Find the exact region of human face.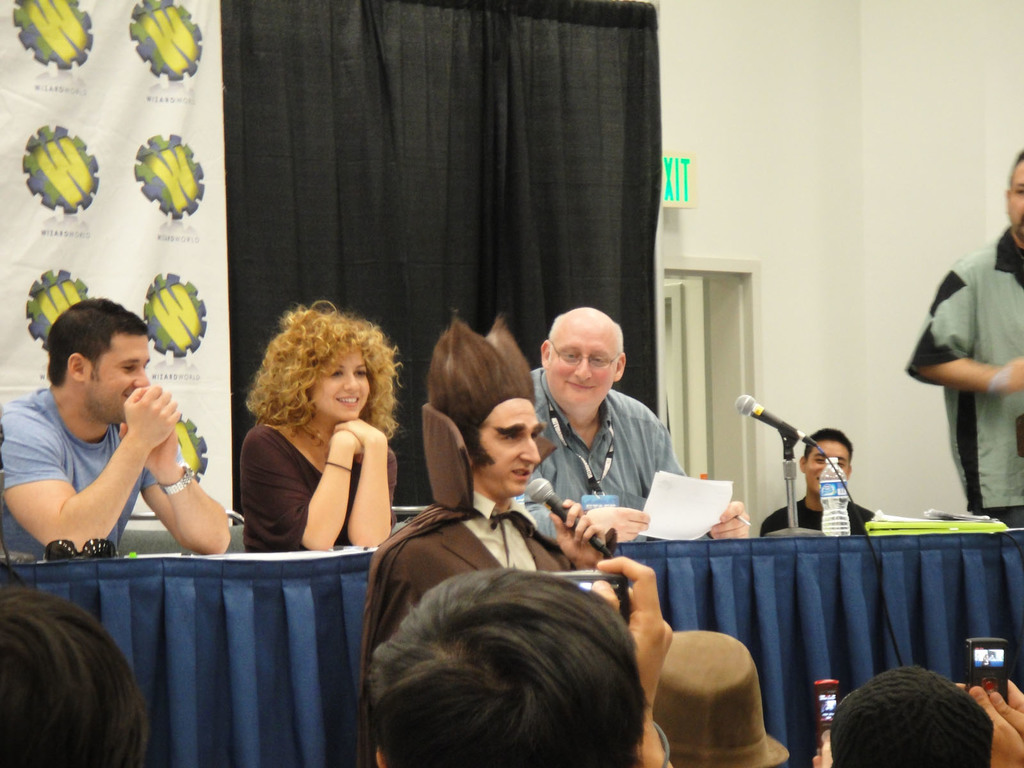
Exact region: BBox(477, 403, 544, 498).
